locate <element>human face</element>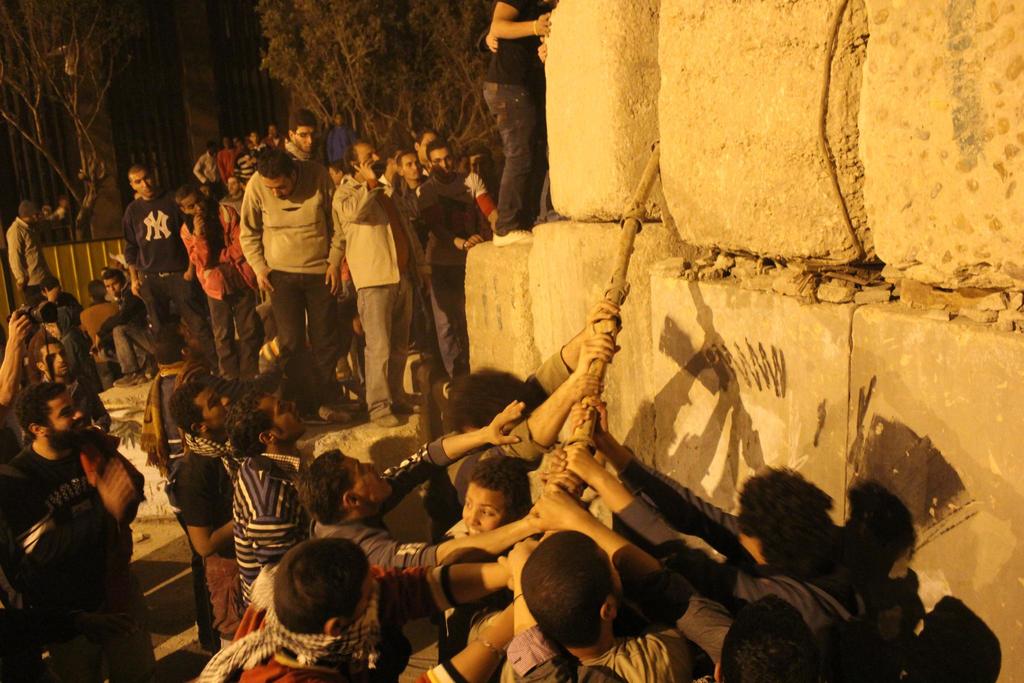
bbox(269, 180, 291, 201)
